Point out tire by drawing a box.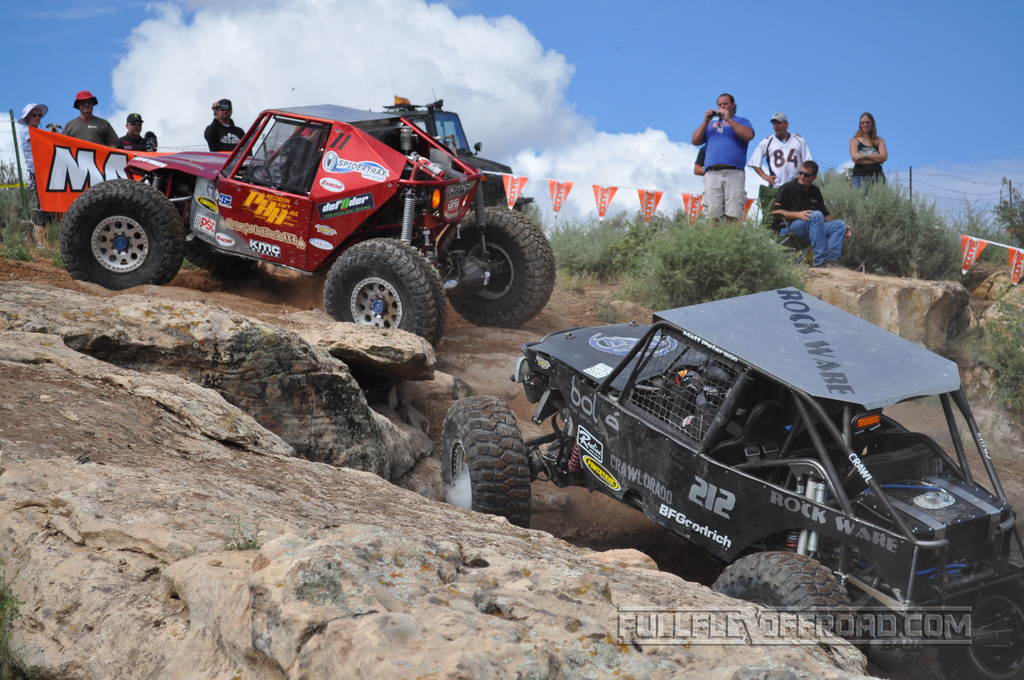
rect(707, 553, 860, 642).
